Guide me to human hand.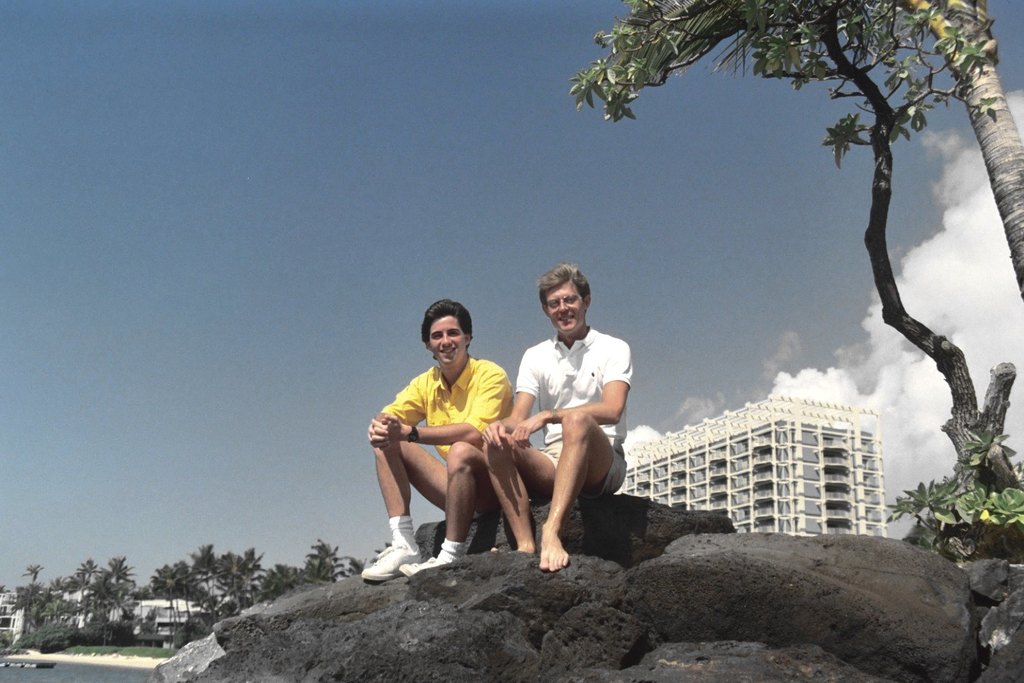
Guidance: 369, 417, 405, 452.
